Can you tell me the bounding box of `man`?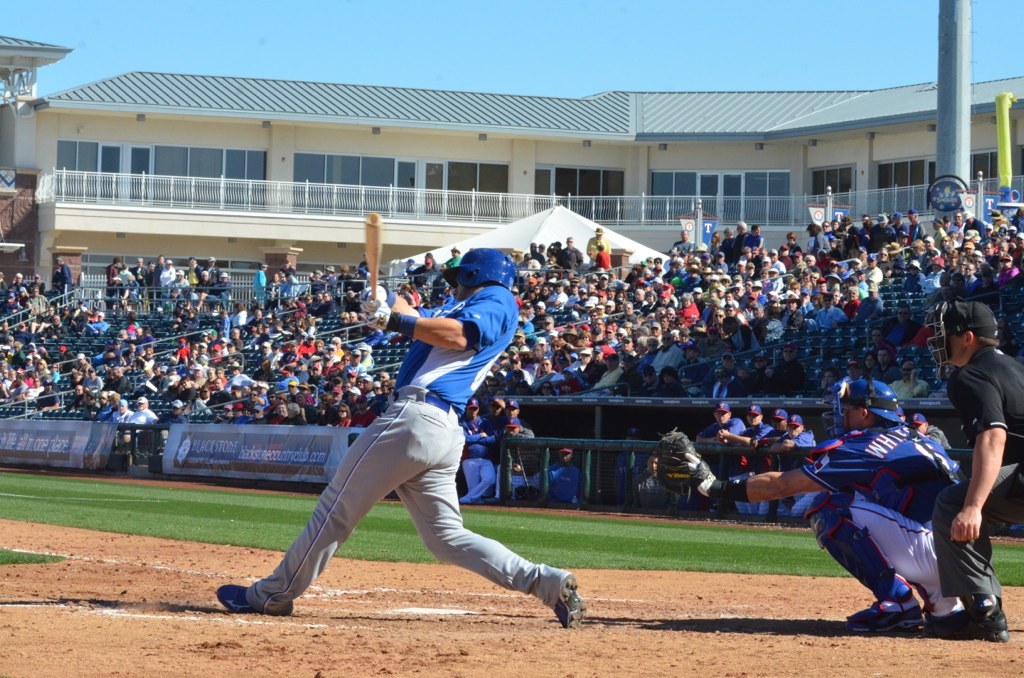
rect(997, 255, 1014, 290).
